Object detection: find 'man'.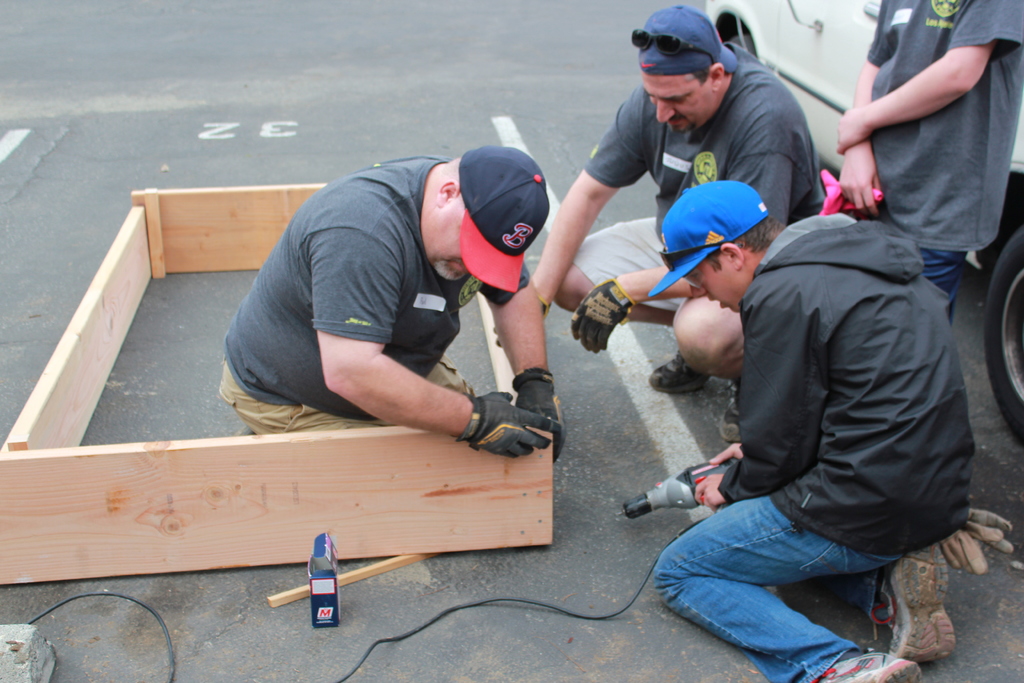
[835,0,1023,340].
